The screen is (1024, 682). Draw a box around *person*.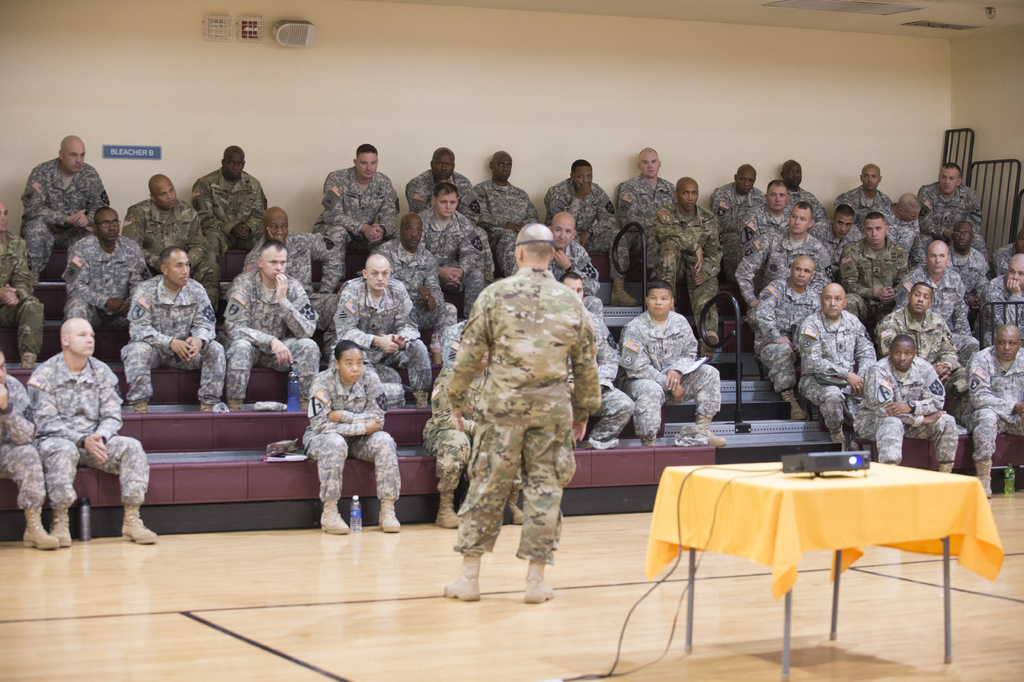
<bbox>984, 255, 1023, 333</bbox>.
